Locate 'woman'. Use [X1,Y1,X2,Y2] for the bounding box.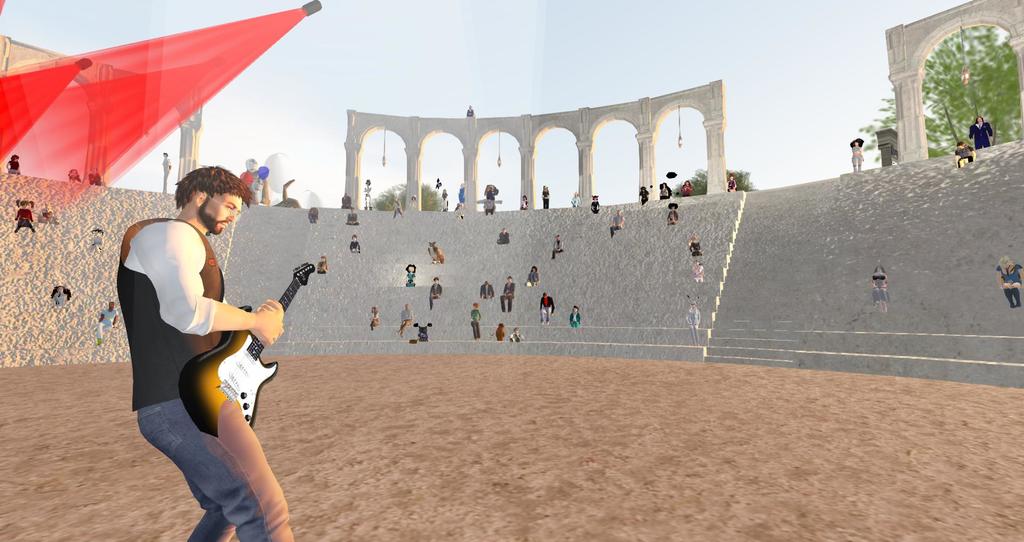
[871,266,888,310].
